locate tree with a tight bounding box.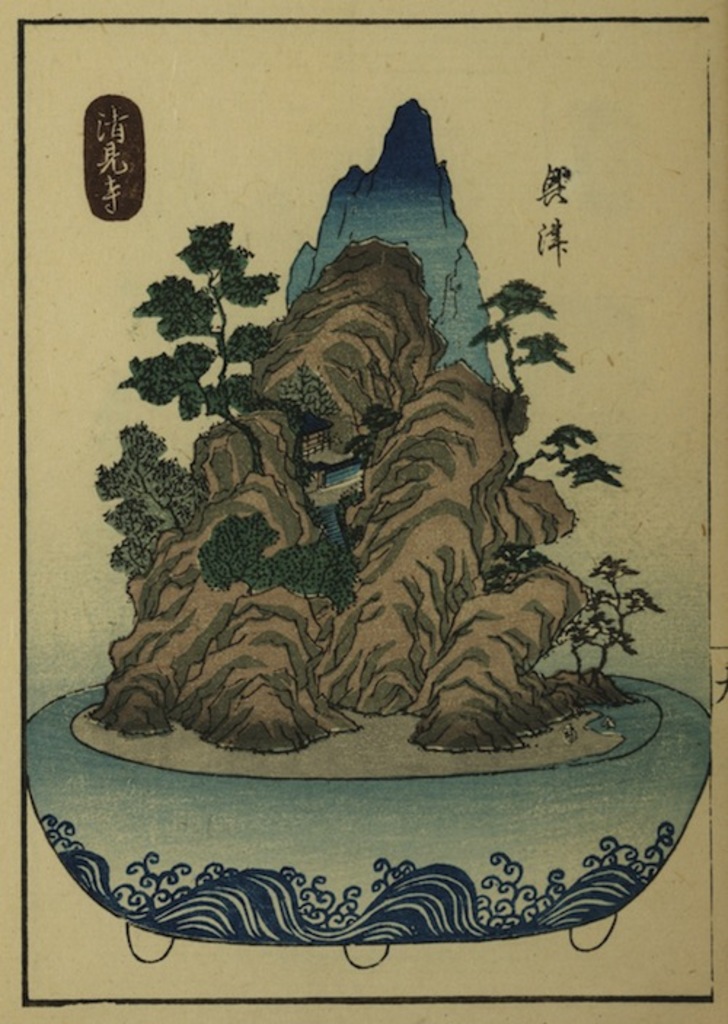
{"x1": 470, "y1": 277, "x2": 569, "y2": 396}.
